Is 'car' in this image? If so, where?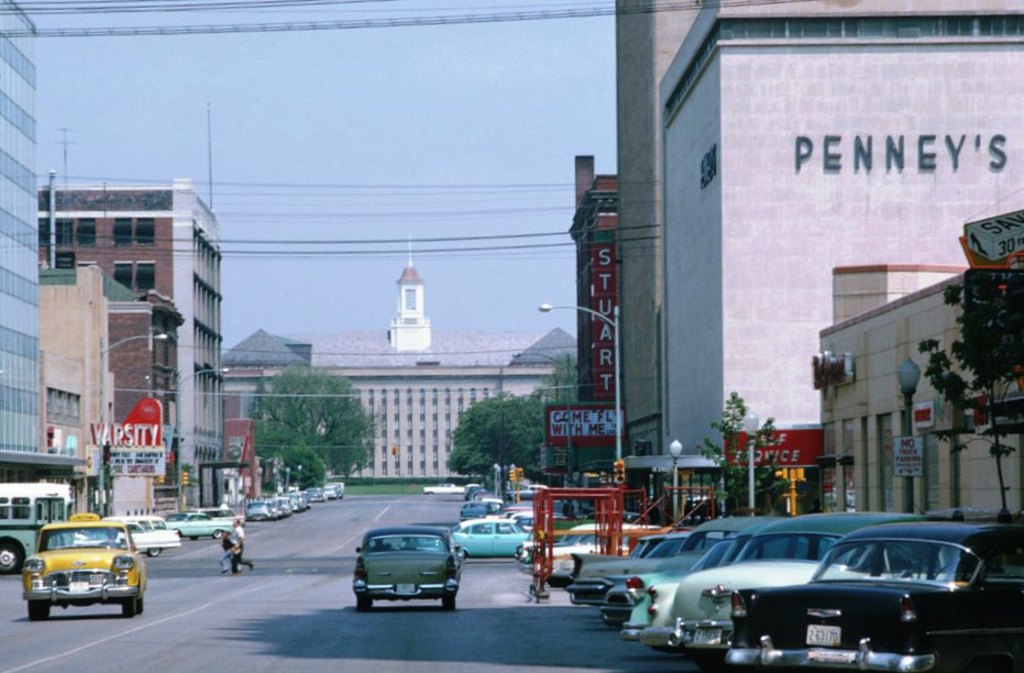
Yes, at detection(517, 516, 632, 584).
